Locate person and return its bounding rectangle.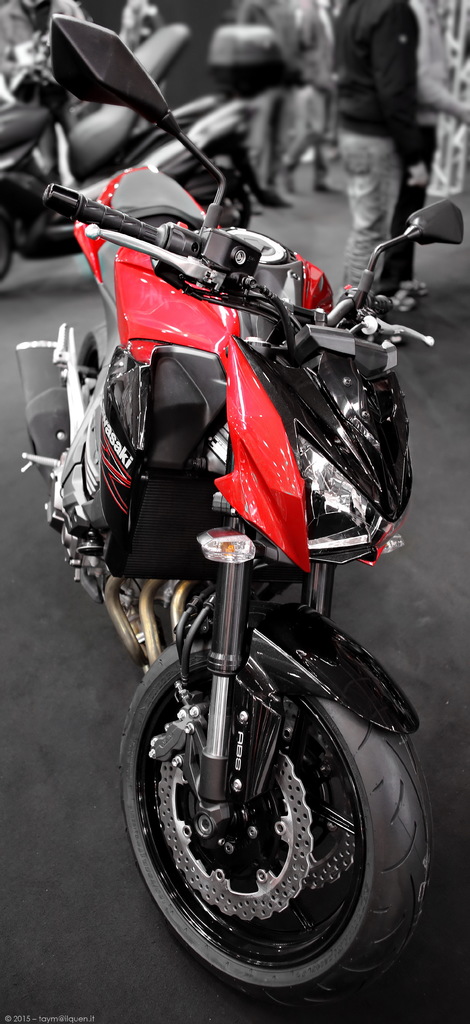
x1=414, y1=0, x2=469, y2=311.
